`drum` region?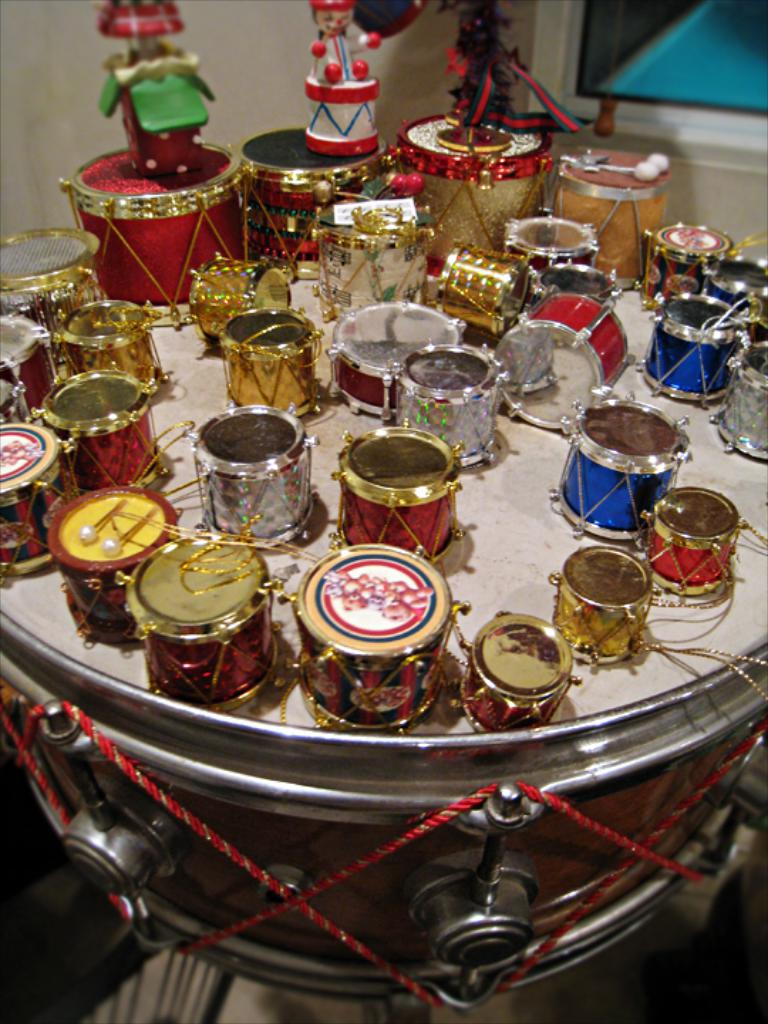
60,297,169,398
